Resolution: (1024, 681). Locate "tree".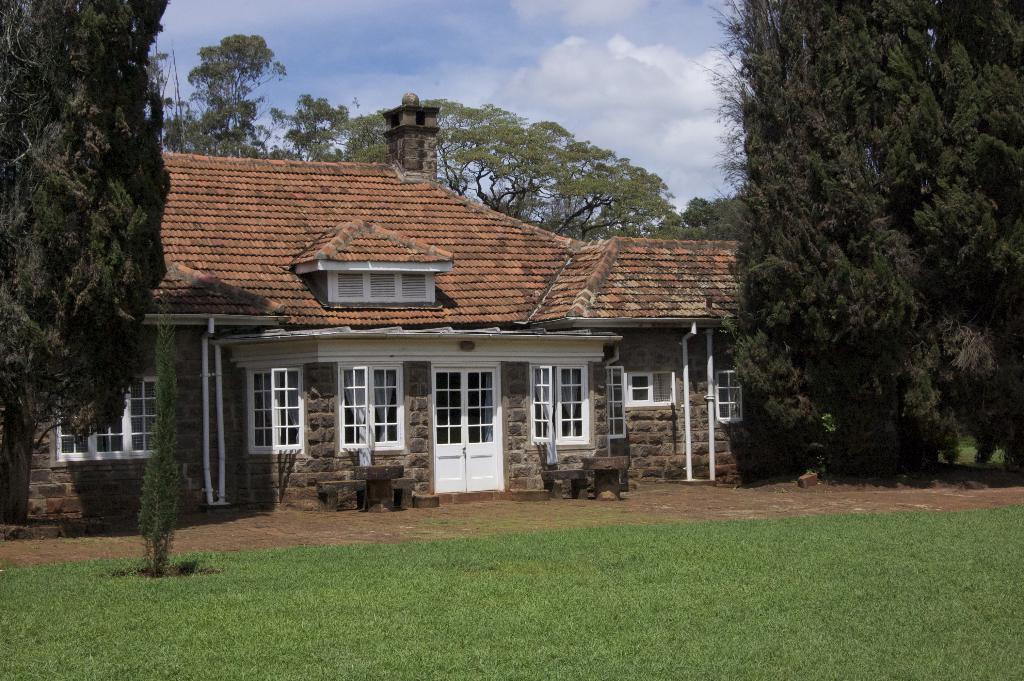
pyautogui.locateOnScreen(154, 35, 350, 164).
